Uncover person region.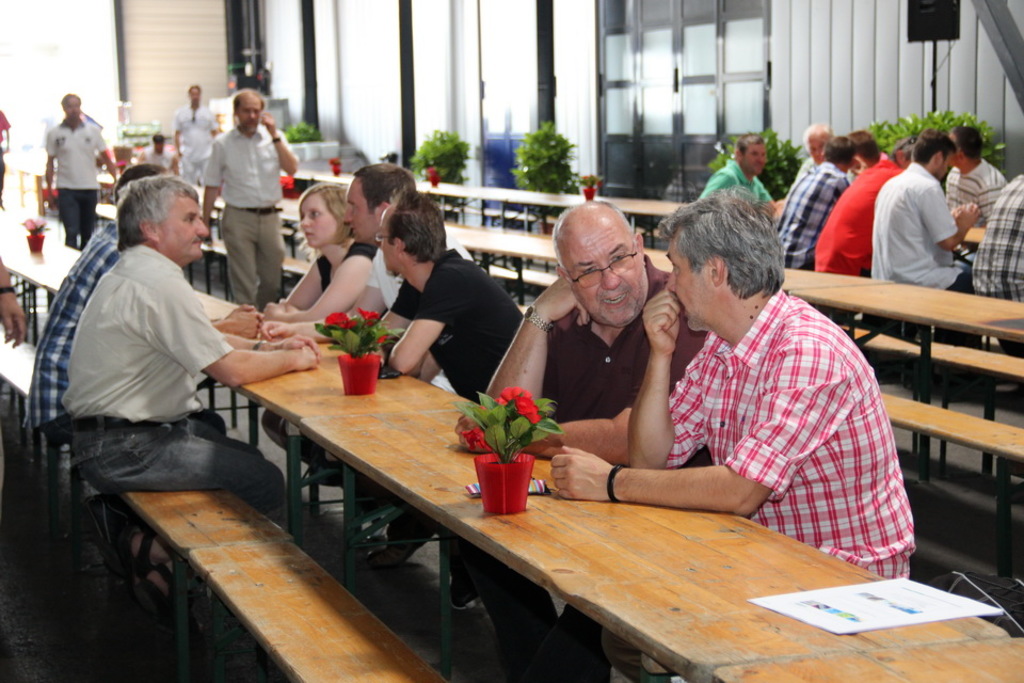
Uncovered: BBox(704, 131, 771, 201).
